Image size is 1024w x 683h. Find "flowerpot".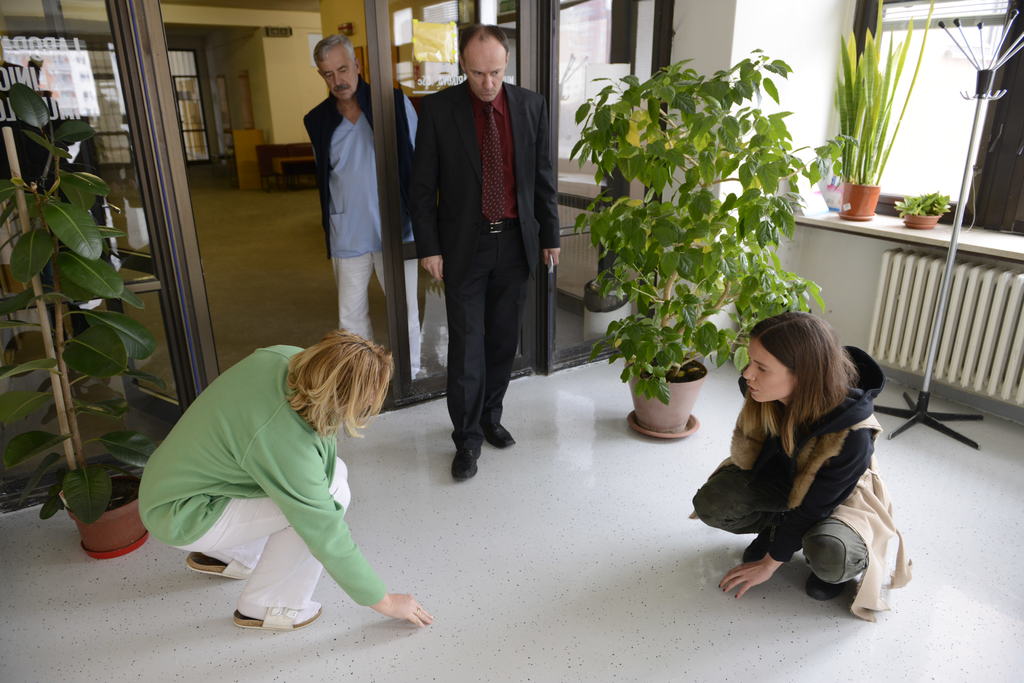
x1=902, y1=210, x2=938, y2=230.
